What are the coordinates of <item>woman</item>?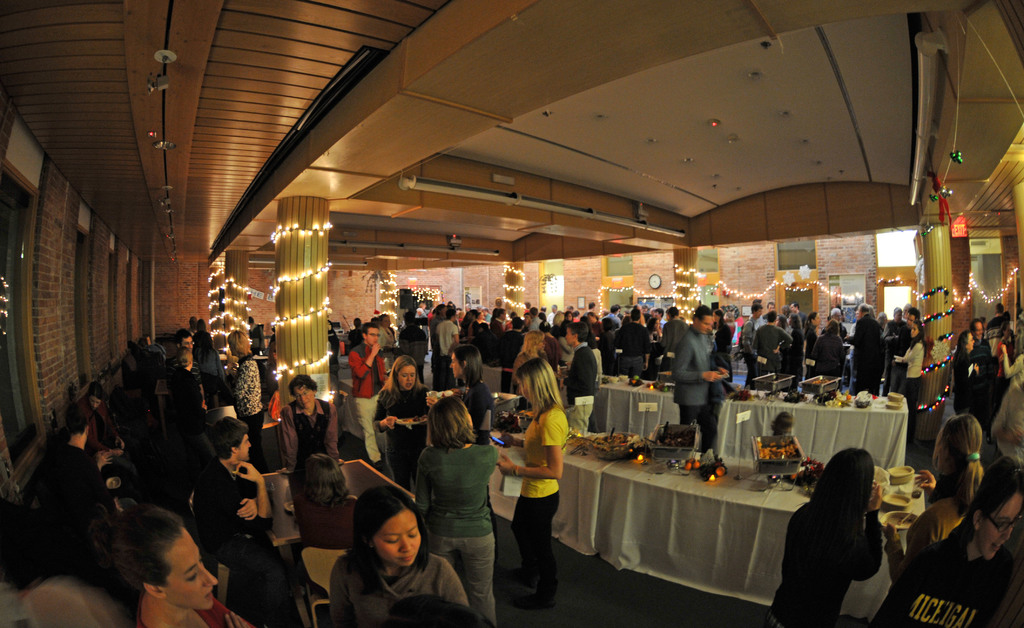
x1=881 y1=415 x2=981 y2=627.
